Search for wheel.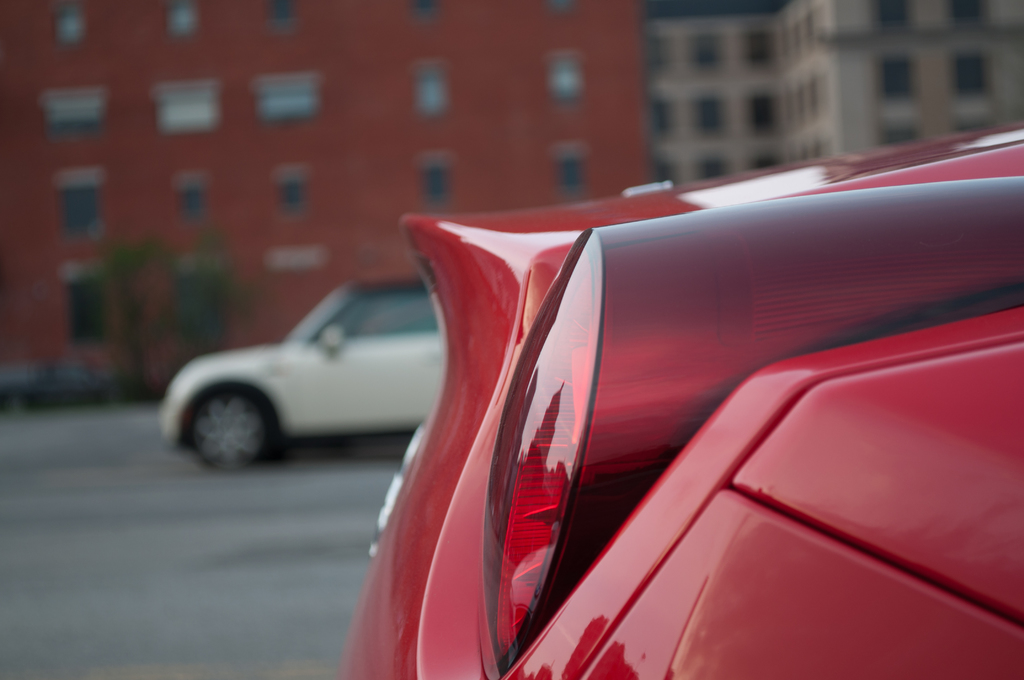
Found at x1=186 y1=382 x2=274 y2=469.
